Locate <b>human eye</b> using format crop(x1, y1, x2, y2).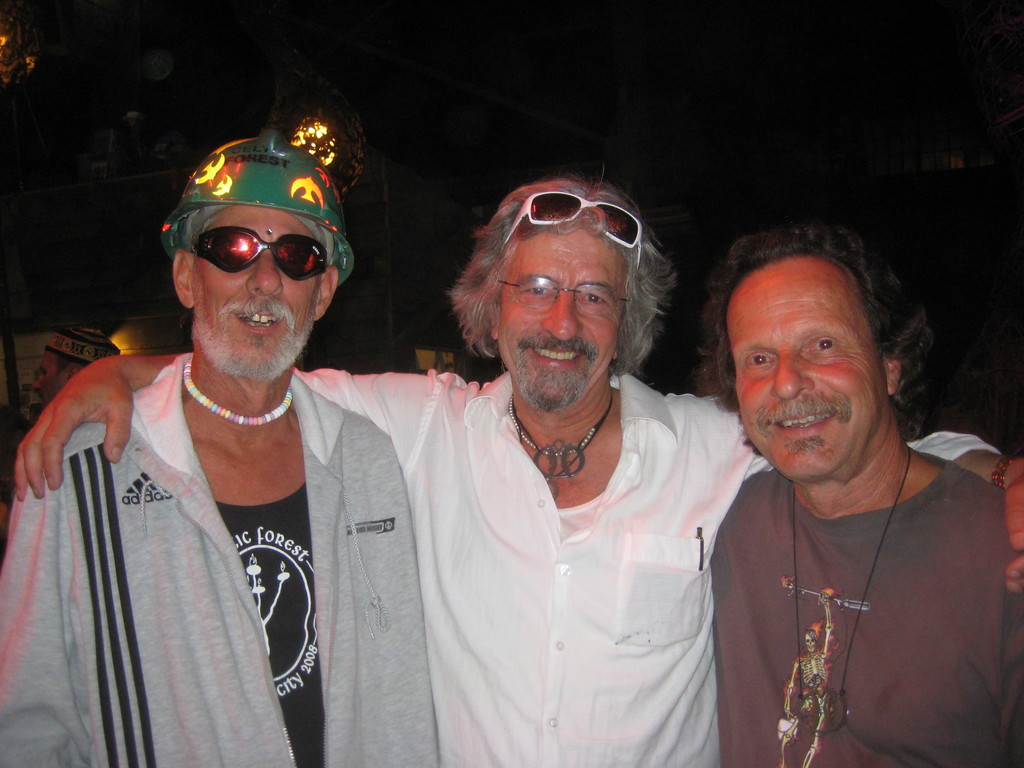
crop(810, 333, 837, 356).
